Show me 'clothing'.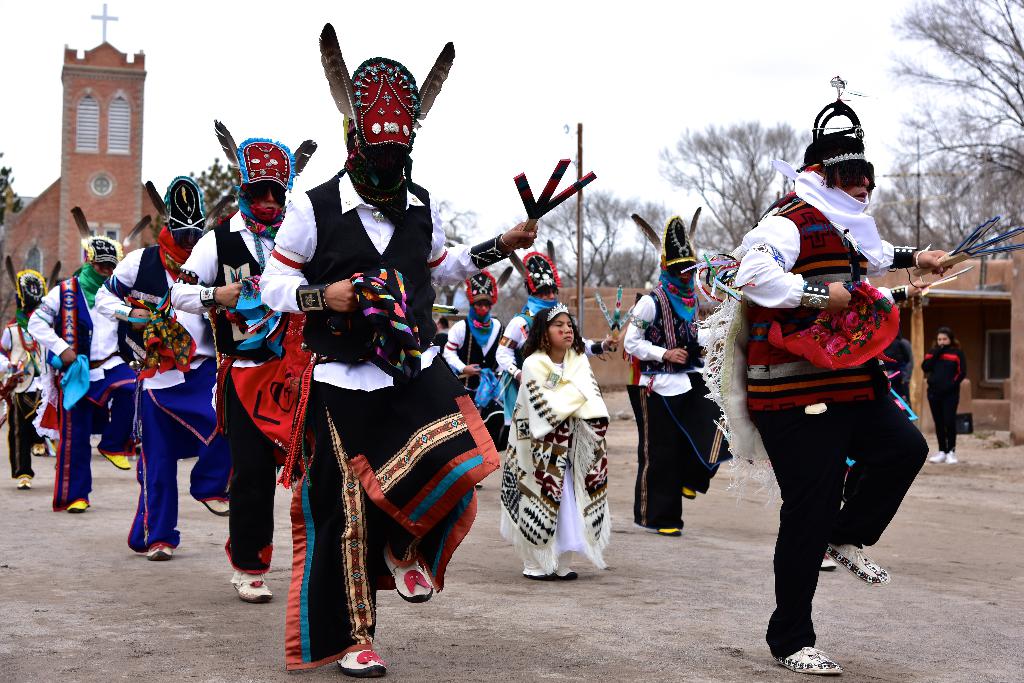
'clothing' is here: (499,345,611,577).
